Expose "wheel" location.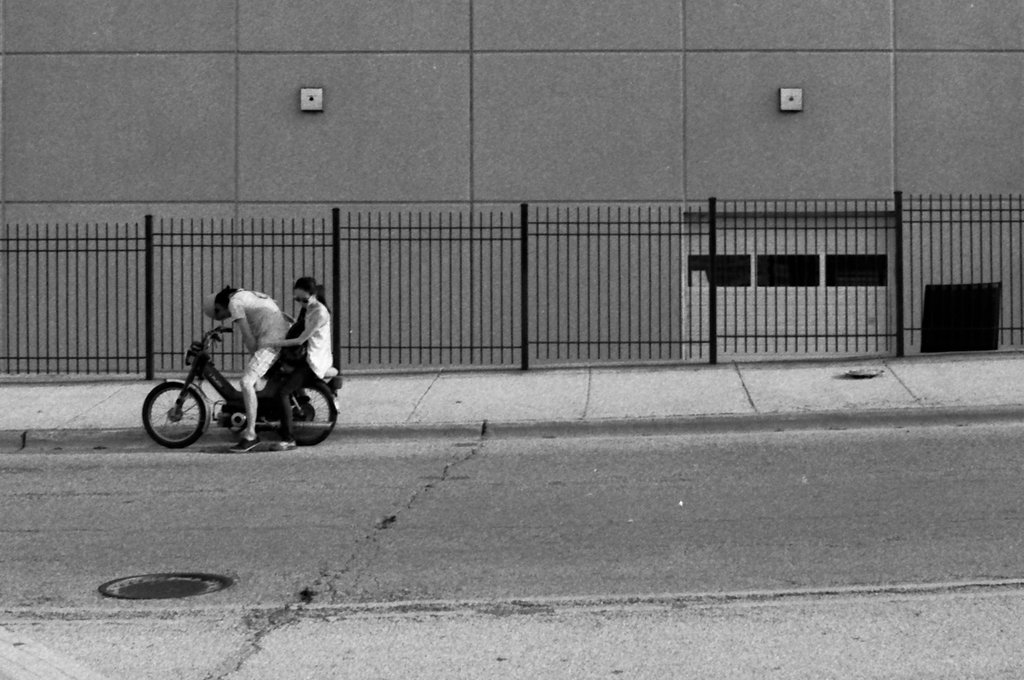
Exposed at 143,385,212,451.
